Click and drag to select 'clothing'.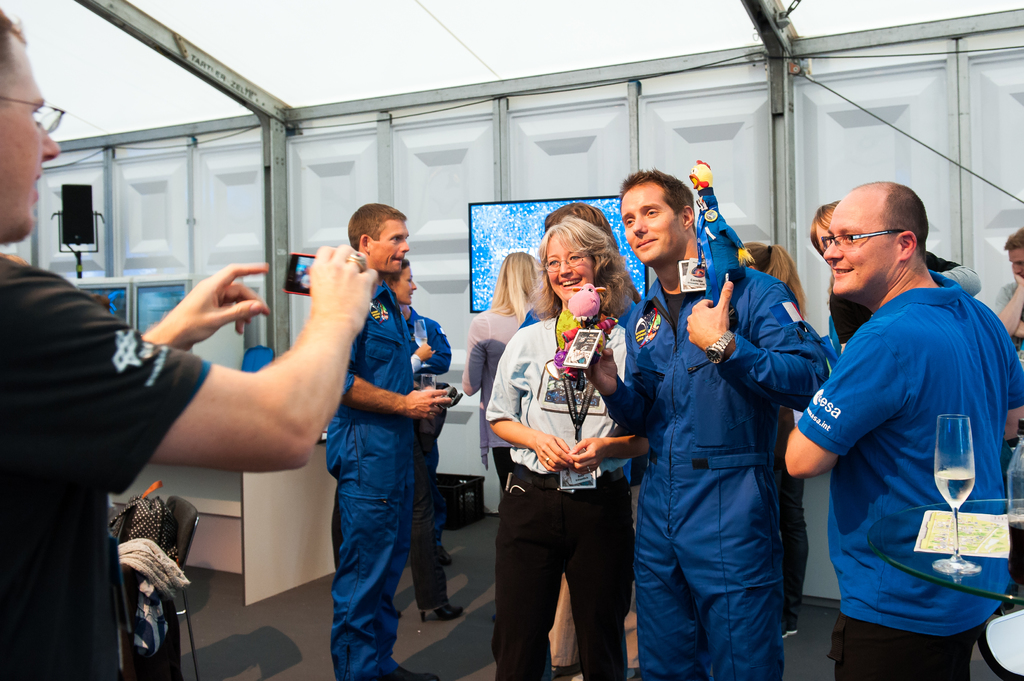
Selection: {"x1": 324, "y1": 279, "x2": 415, "y2": 680}.
